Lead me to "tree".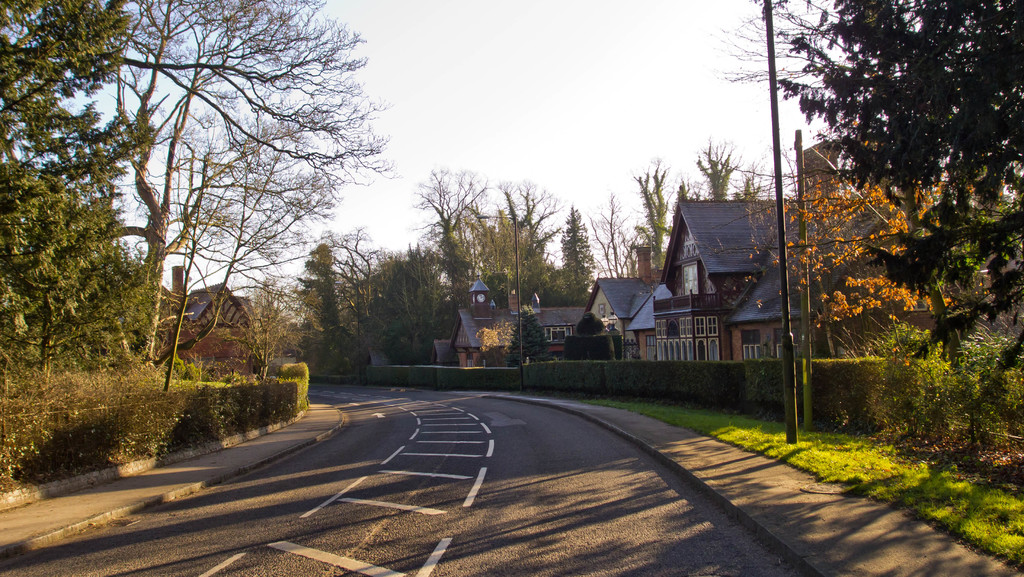
Lead to x1=406 y1=162 x2=493 y2=320.
